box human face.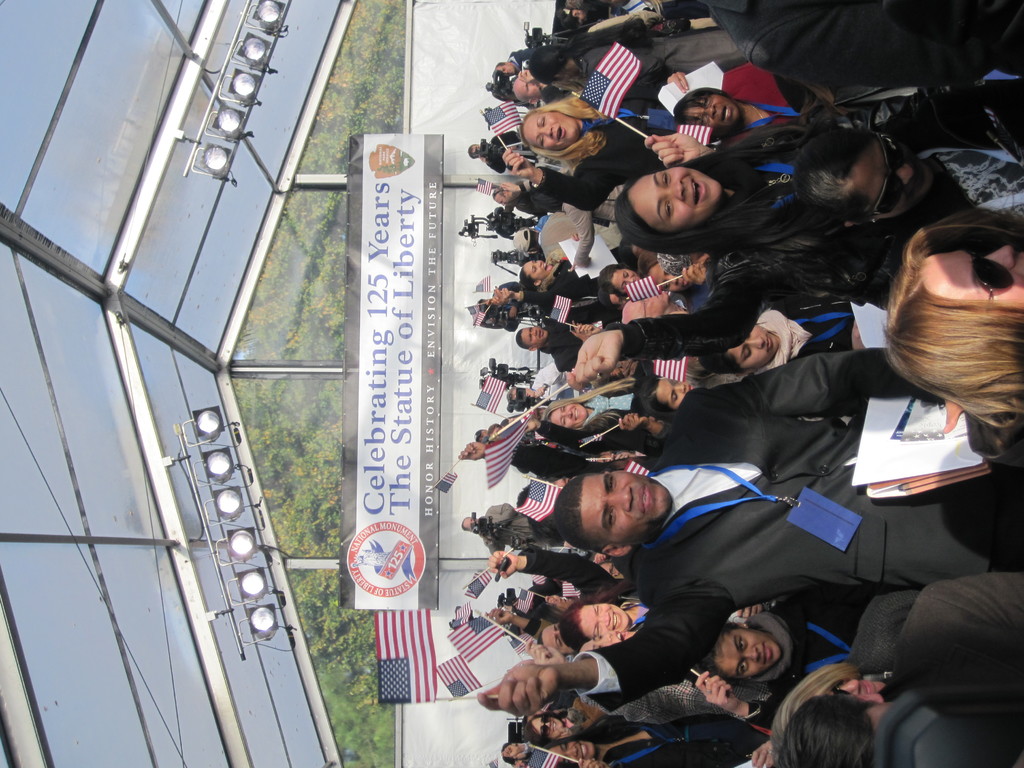
[493, 192, 509, 207].
